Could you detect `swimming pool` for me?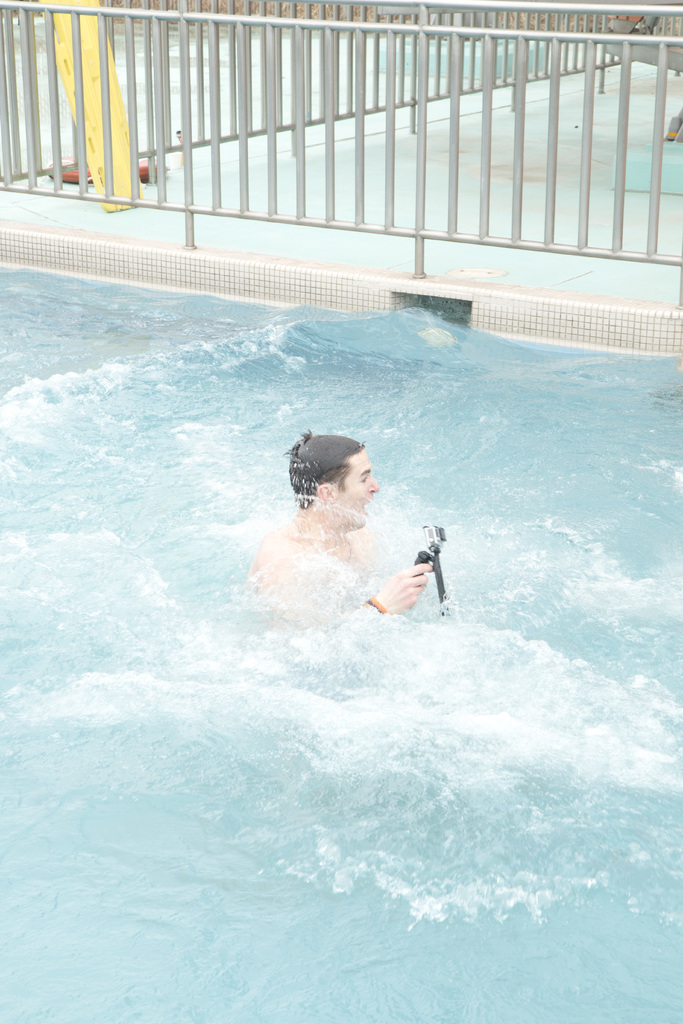
Detection result: (0,13,606,177).
